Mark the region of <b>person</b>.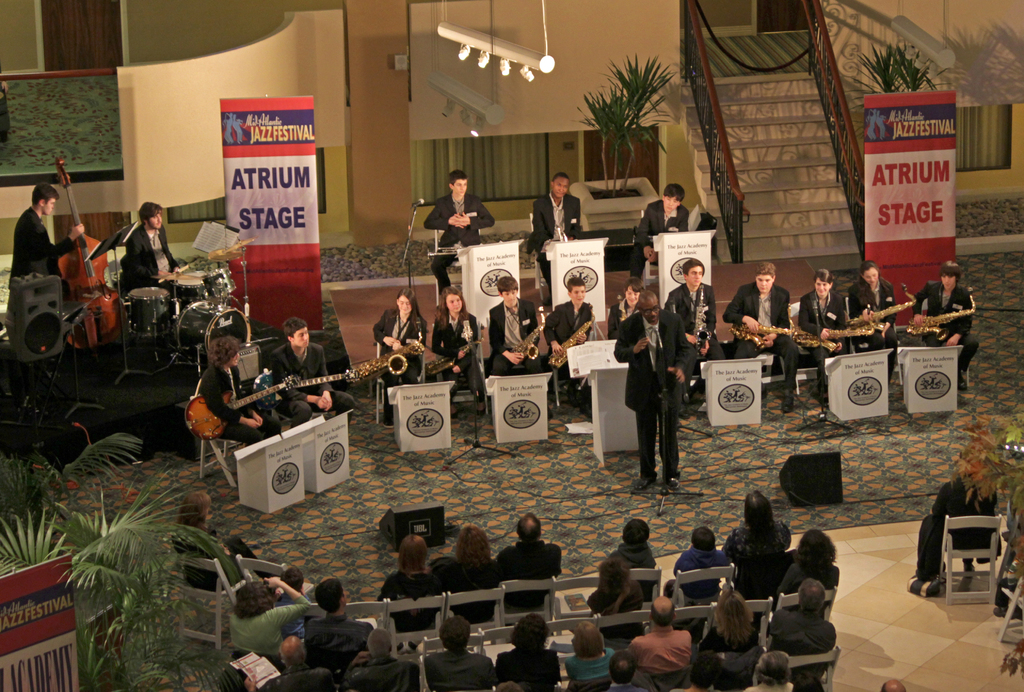
Region: <bbox>421, 171, 490, 293</bbox>.
